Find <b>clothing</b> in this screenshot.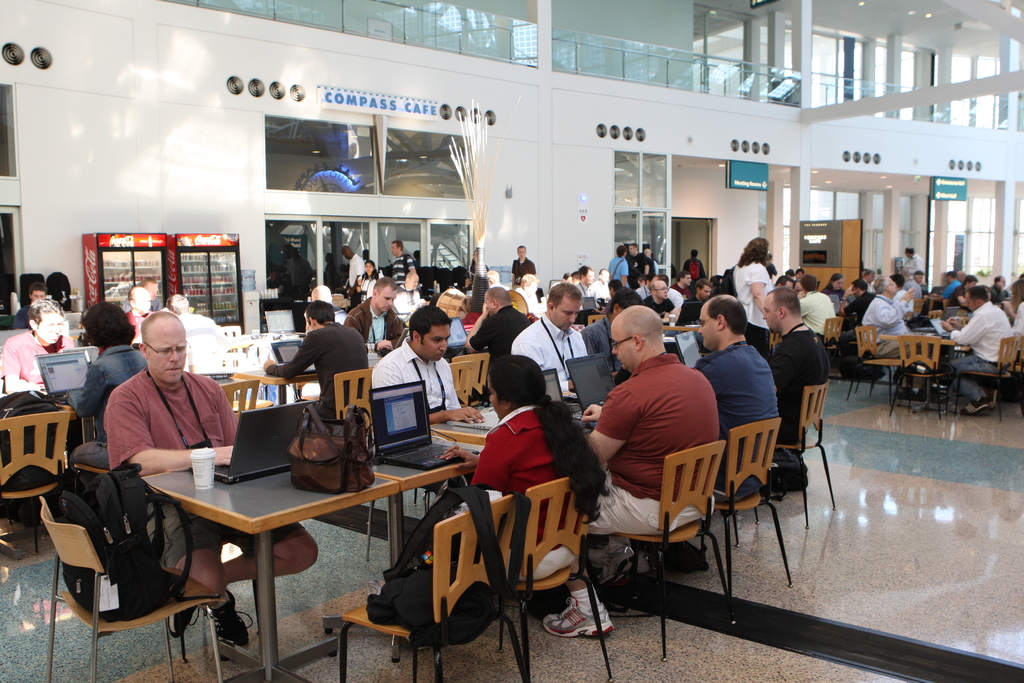
The bounding box for <b>clothing</b> is rect(358, 270, 383, 297).
